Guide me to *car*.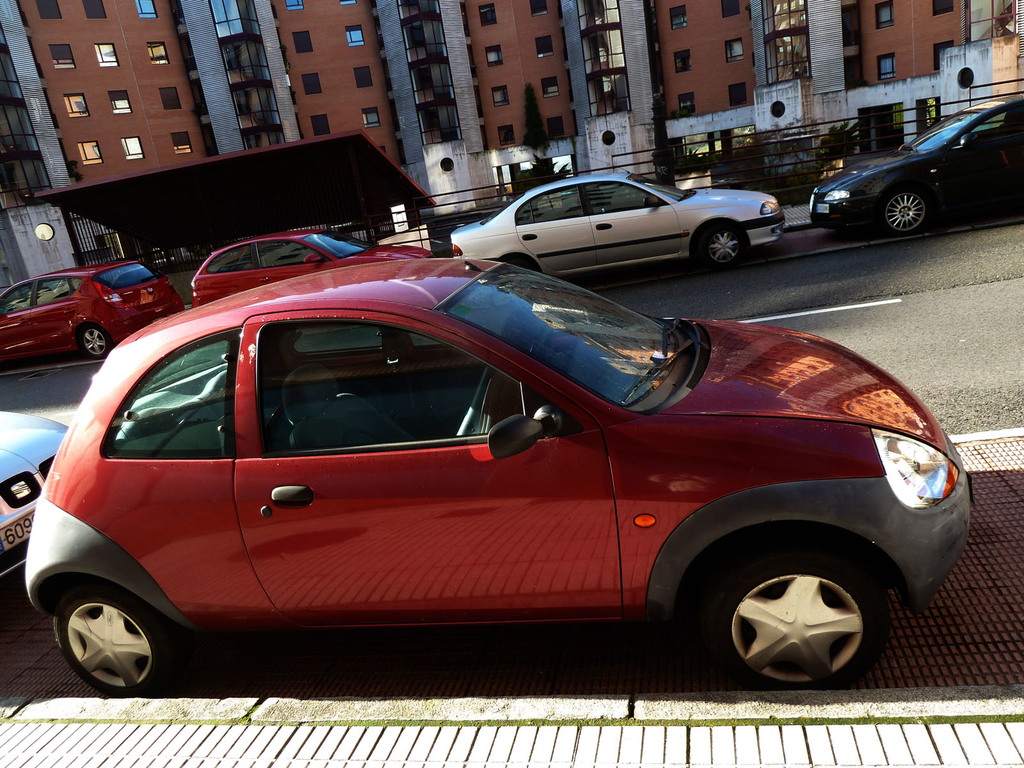
Guidance: <box>186,218,433,317</box>.
